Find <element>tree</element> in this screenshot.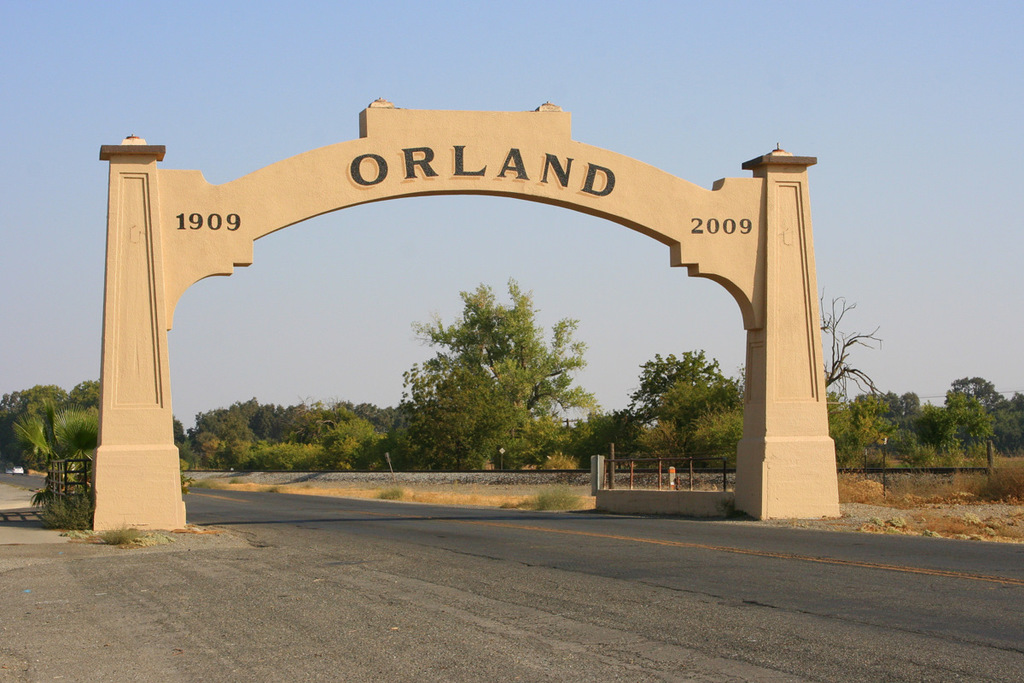
The bounding box for <element>tree</element> is <bbox>628, 352, 732, 435</bbox>.
